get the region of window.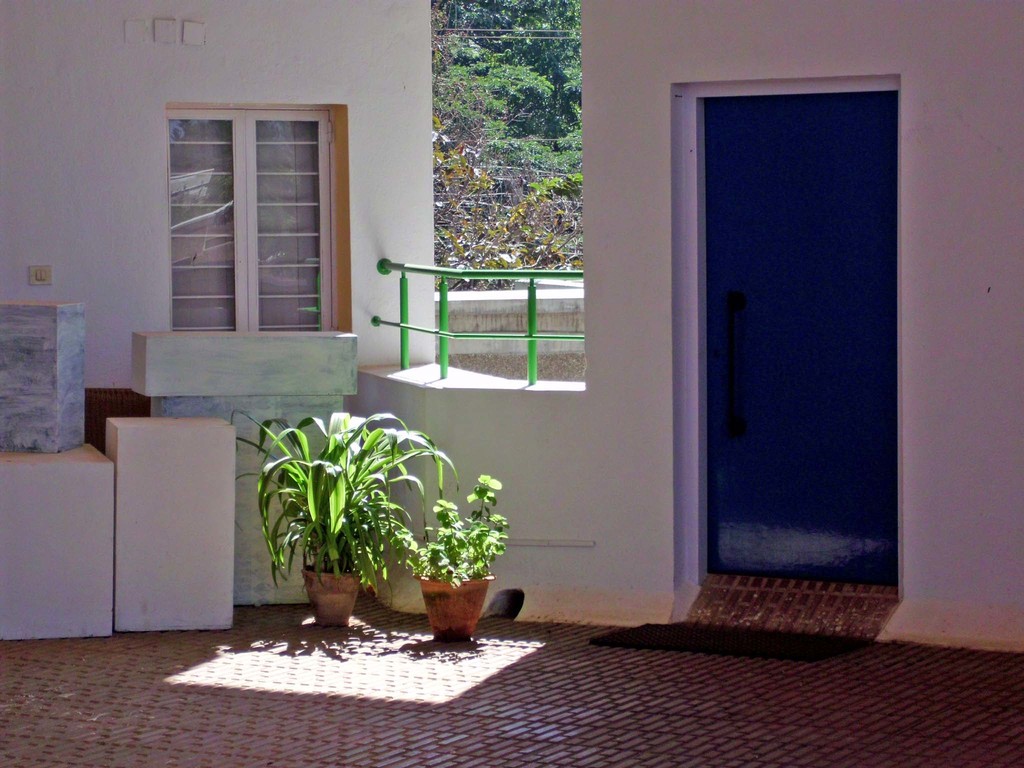
pyautogui.locateOnScreen(151, 83, 347, 351).
